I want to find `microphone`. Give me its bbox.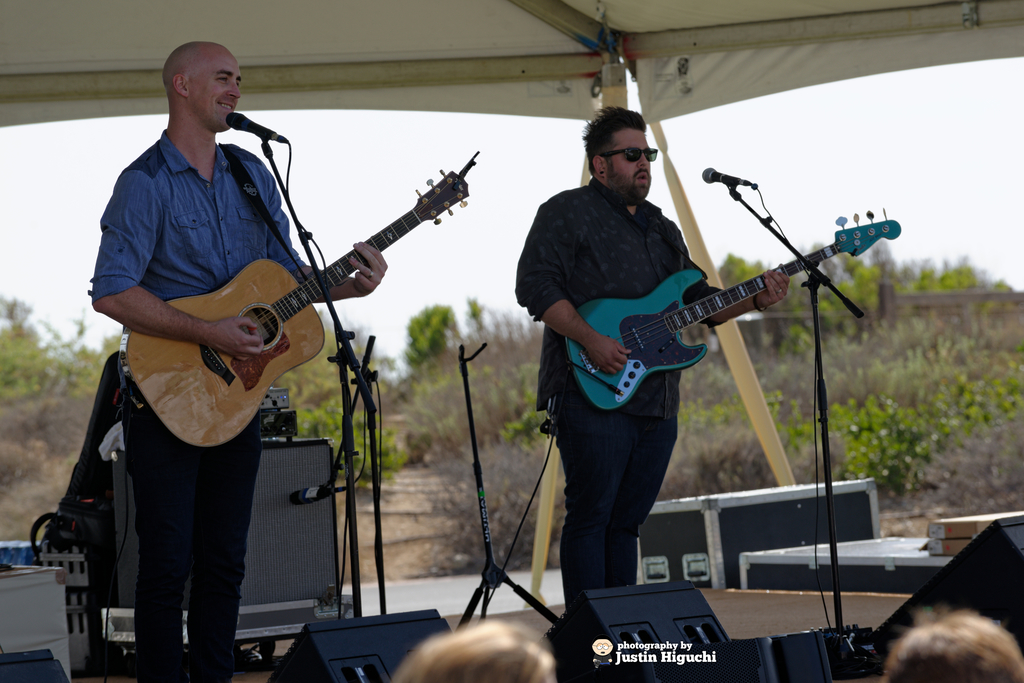
region(221, 106, 288, 147).
